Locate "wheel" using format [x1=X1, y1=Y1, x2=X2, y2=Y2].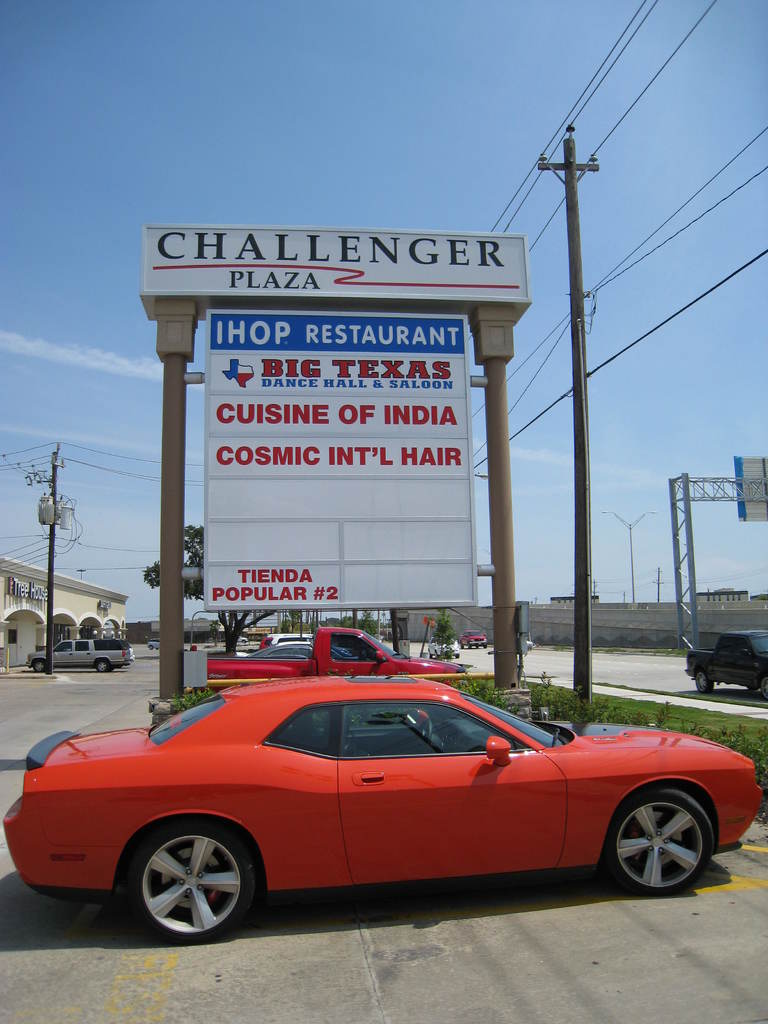
[x1=420, y1=717, x2=432, y2=751].
